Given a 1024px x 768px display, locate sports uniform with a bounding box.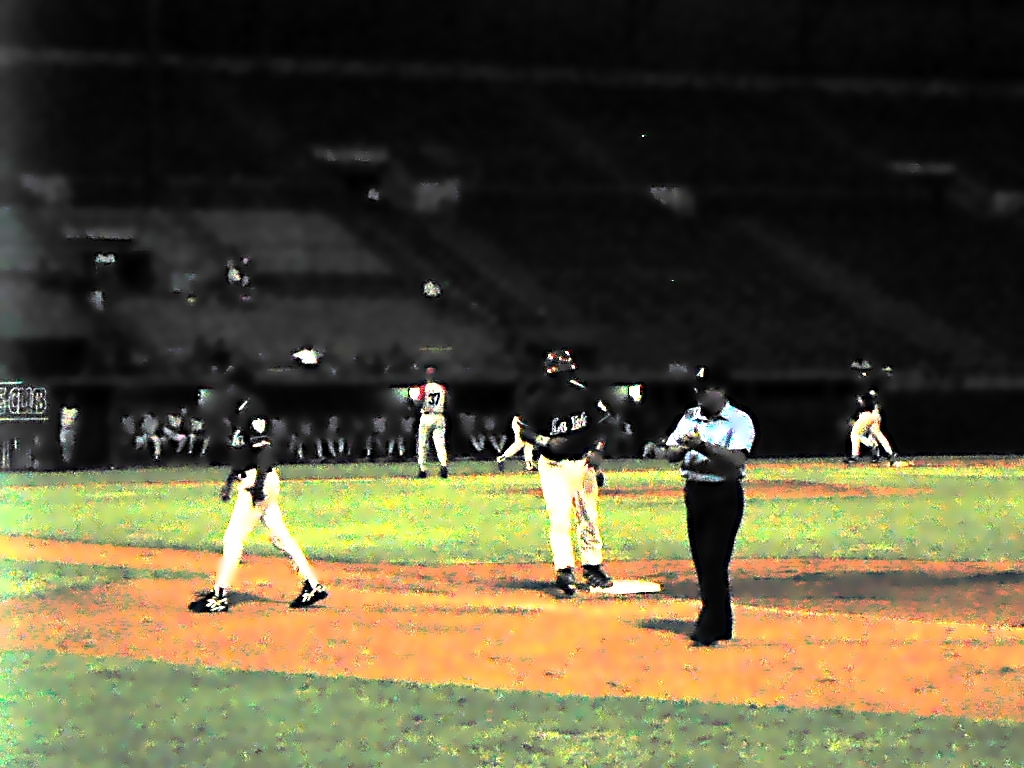
Located: detection(409, 383, 454, 465).
